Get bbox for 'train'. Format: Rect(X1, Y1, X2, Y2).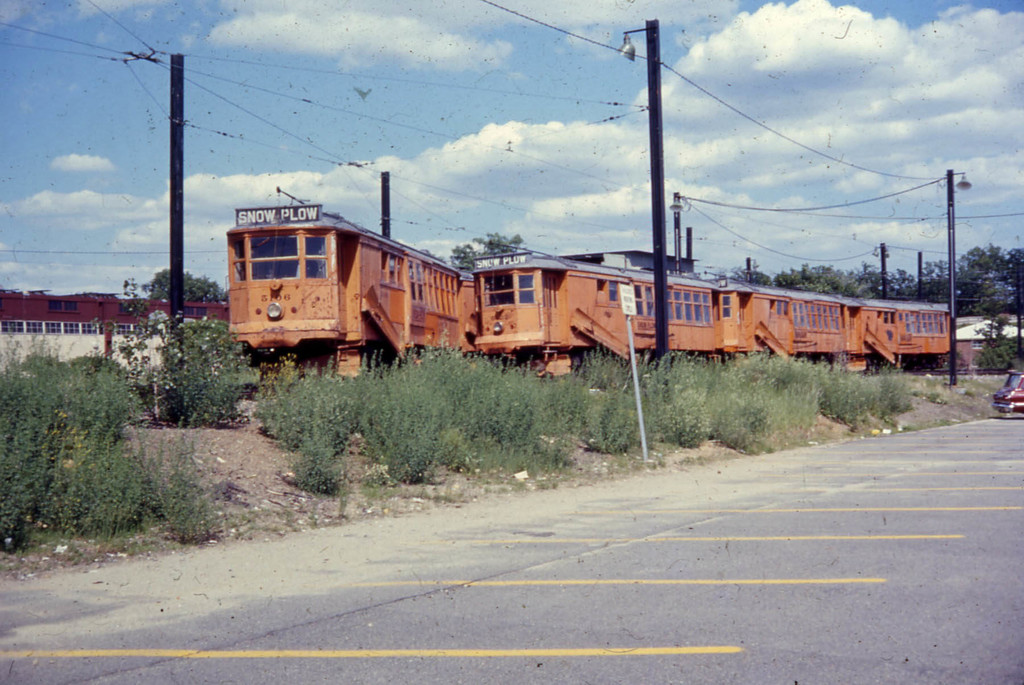
Rect(228, 202, 474, 385).
